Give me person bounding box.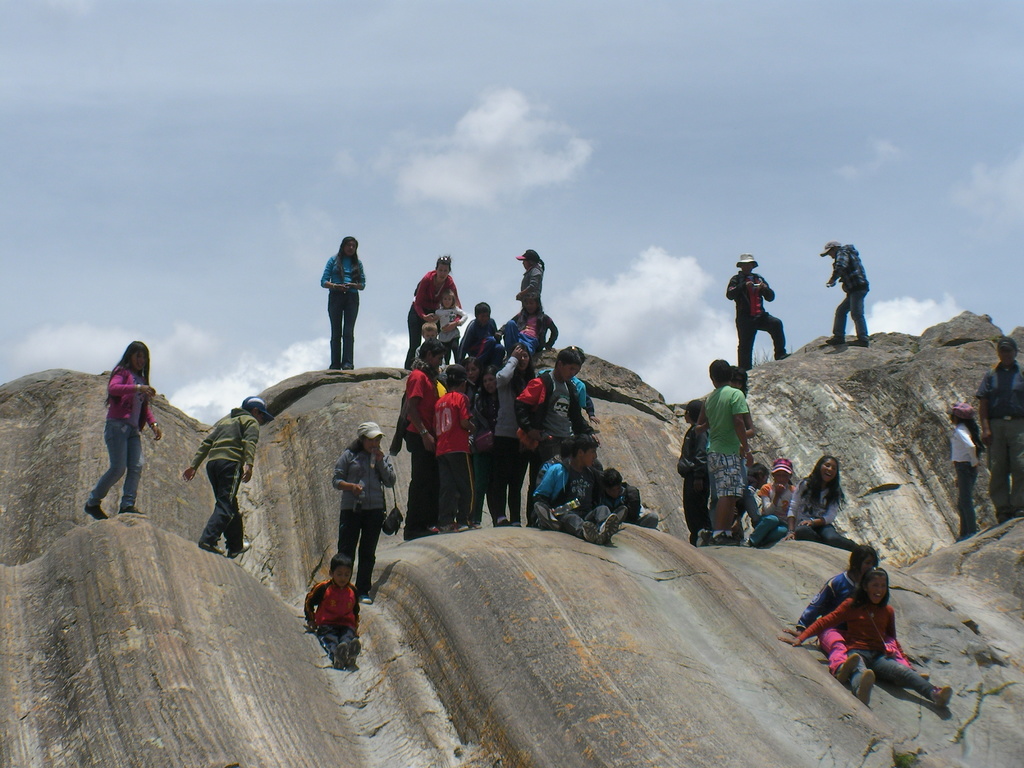
bbox=(772, 541, 953, 707).
